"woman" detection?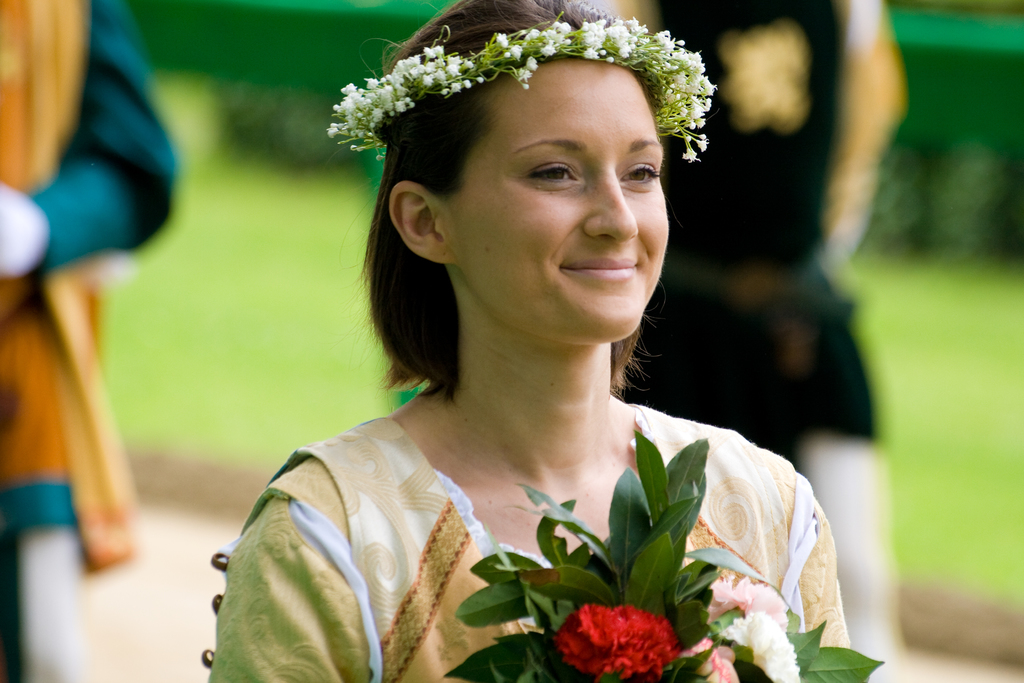
216 0 849 682
